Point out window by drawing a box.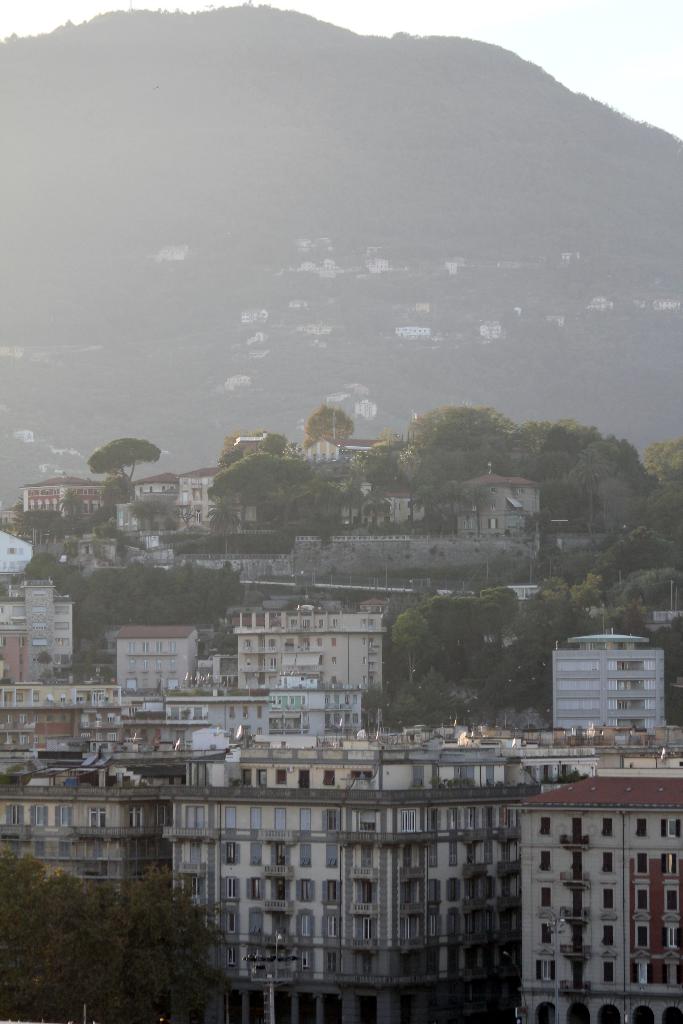
<bbox>362, 848, 378, 867</bbox>.
